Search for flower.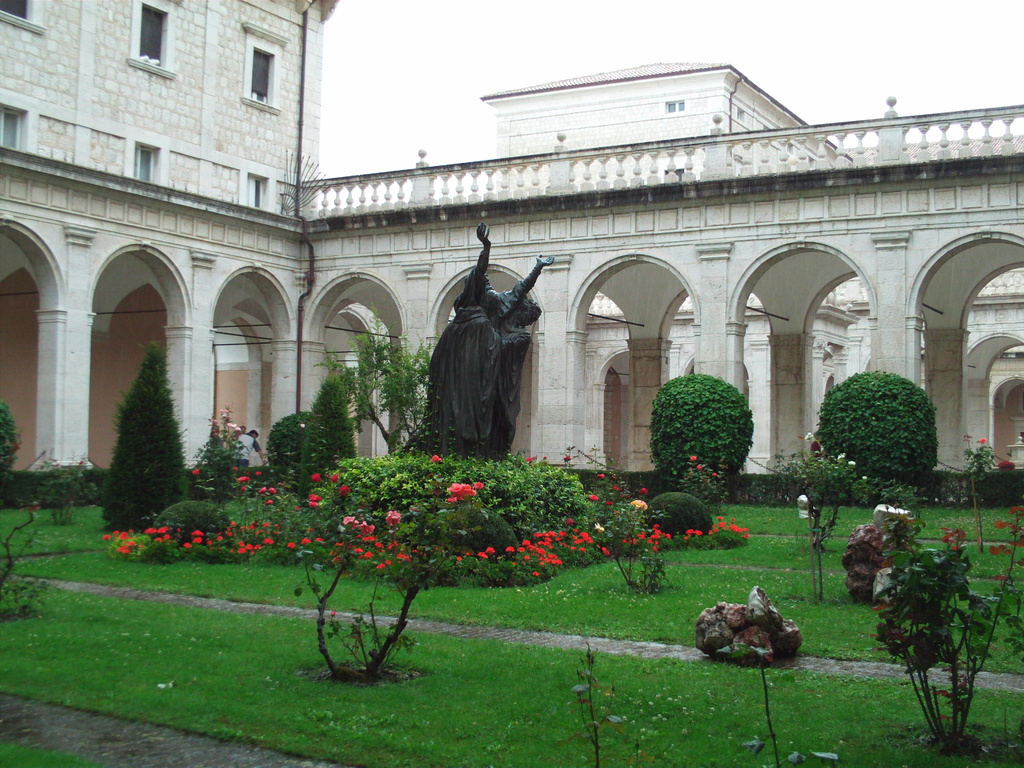
Found at 429,451,444,461.
